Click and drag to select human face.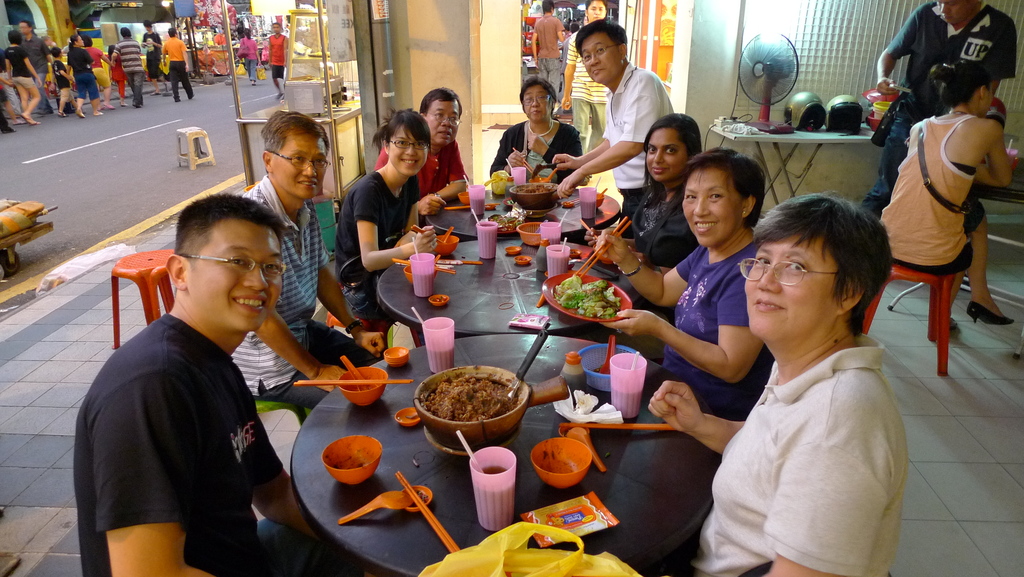
Selection: x1=585, y1=0, x2=607, y2=21.
